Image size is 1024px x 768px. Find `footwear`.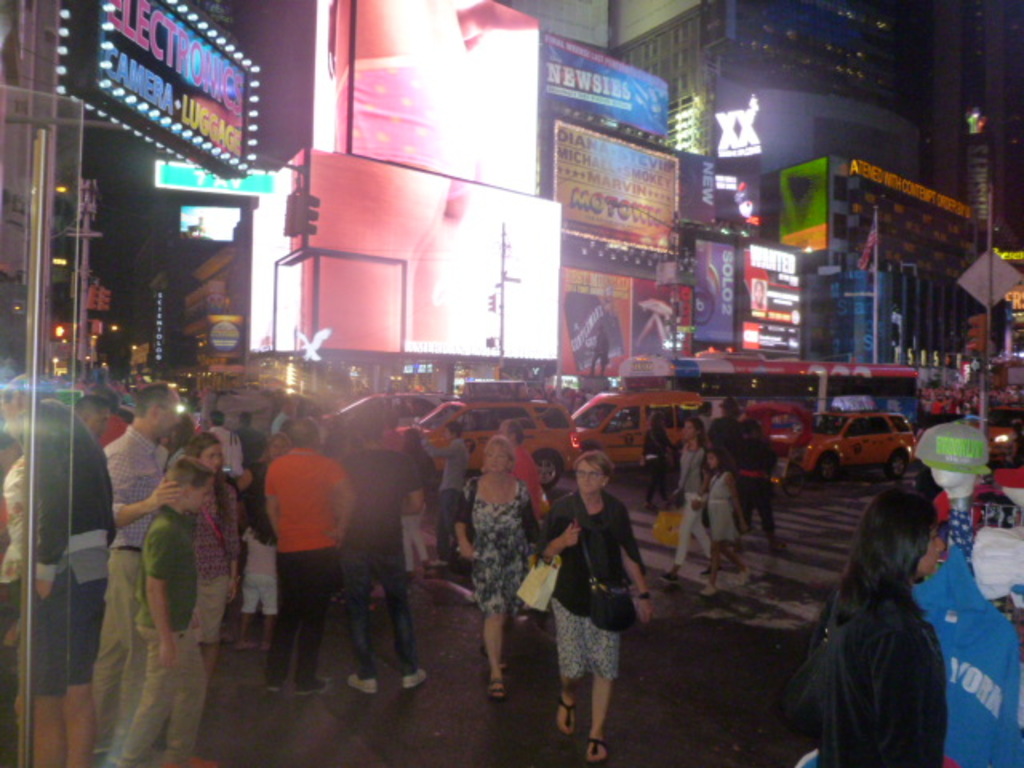
<region>402, 667, 427, 688</region>.
